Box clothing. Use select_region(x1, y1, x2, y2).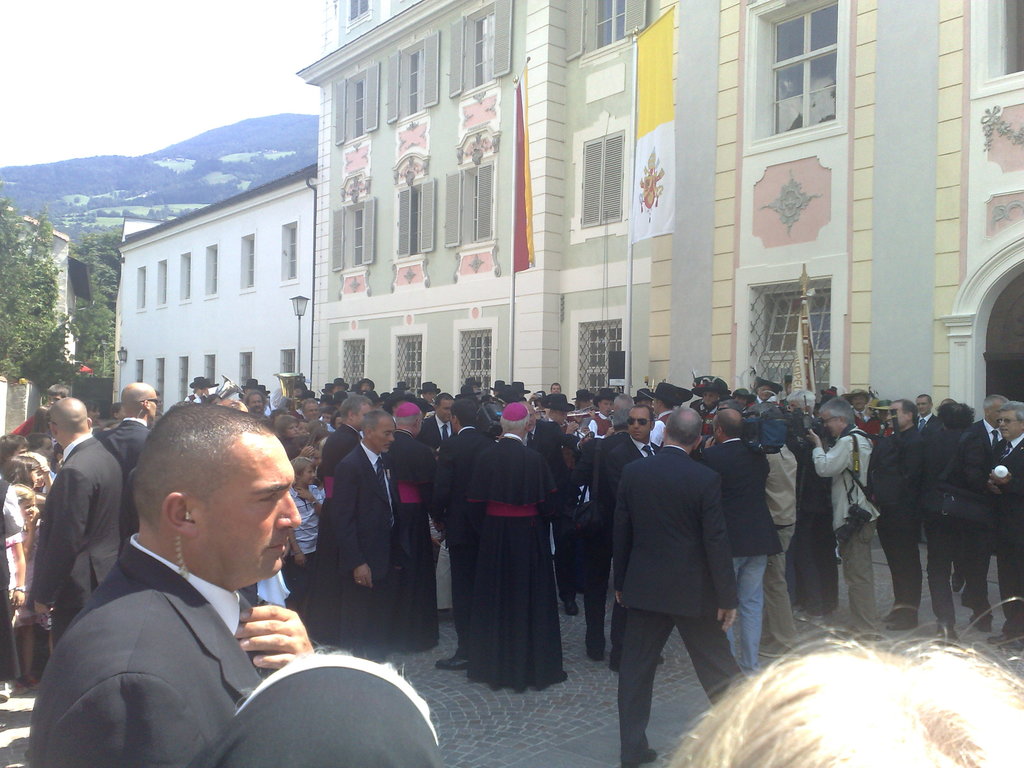
select_region(611, 446, 745, 760).
